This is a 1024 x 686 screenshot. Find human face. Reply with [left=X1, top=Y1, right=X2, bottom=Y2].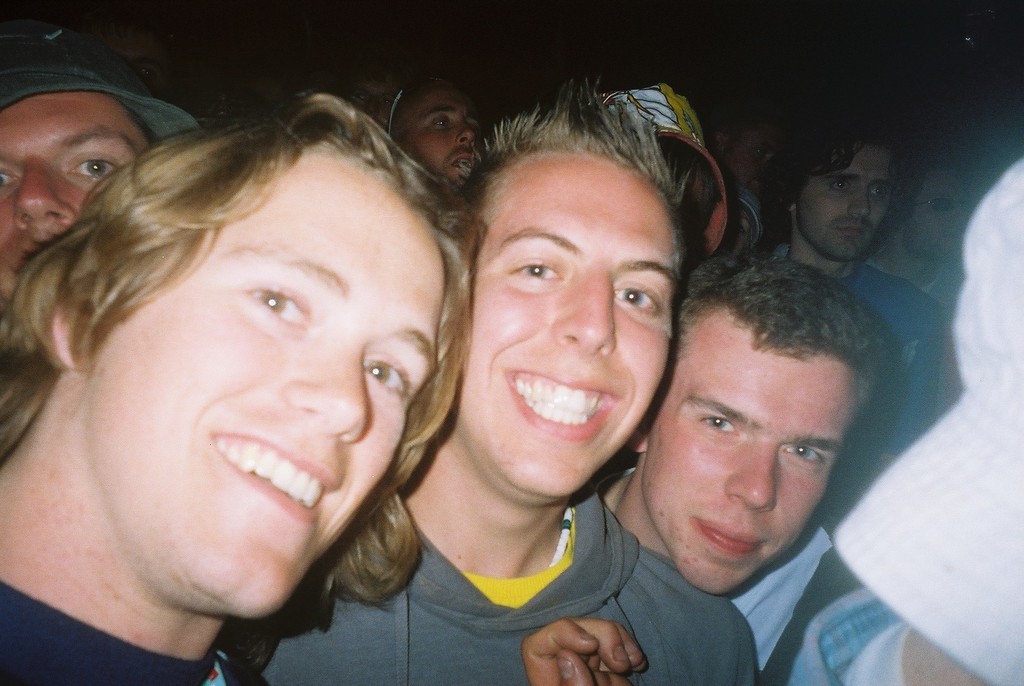
[left=400, top=86, right=480, bottom=183].
